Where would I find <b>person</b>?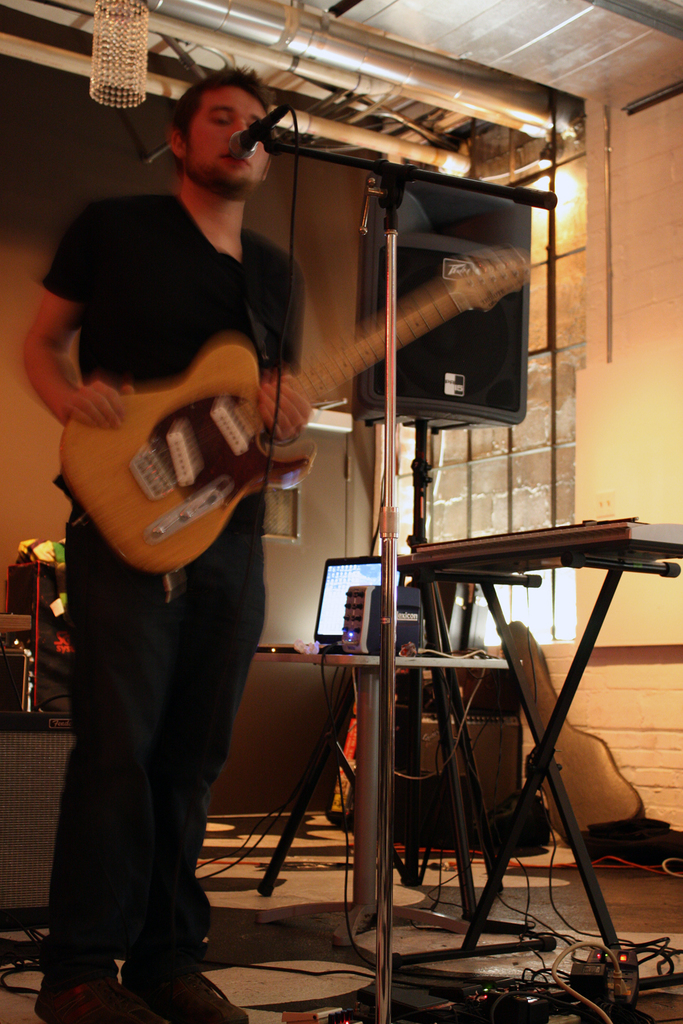
At {"x1": 58, "y1": 0, "x2": 418, "y2": 903}.
